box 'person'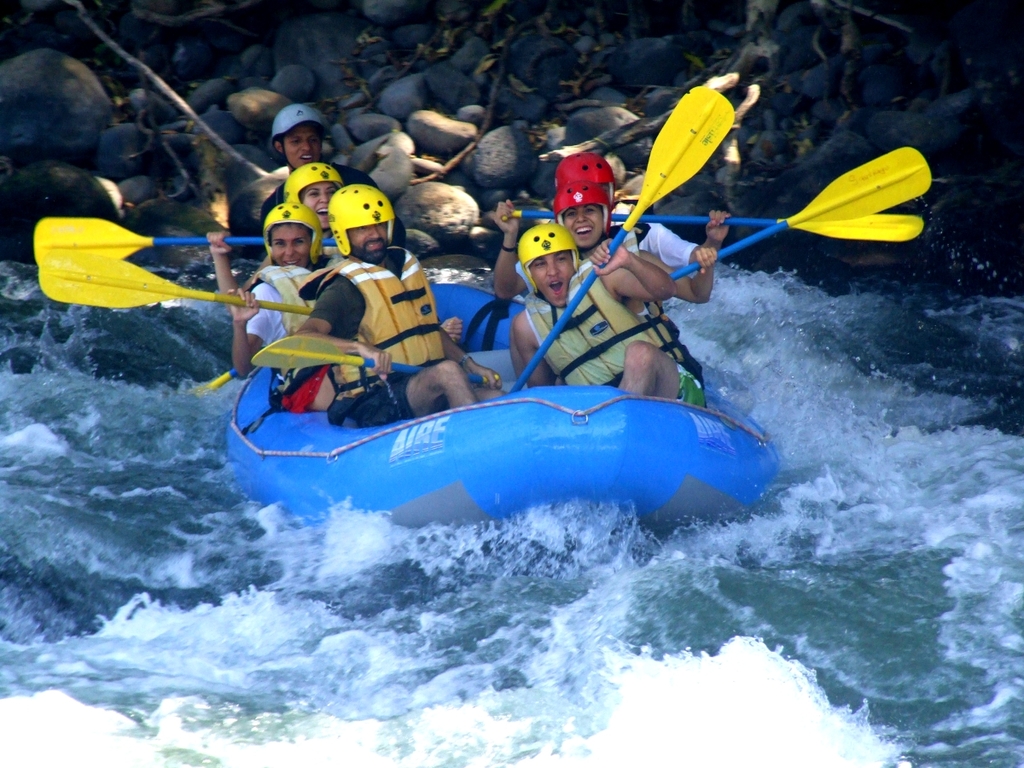
[left=547, top=179, right=726, bottom=383]
